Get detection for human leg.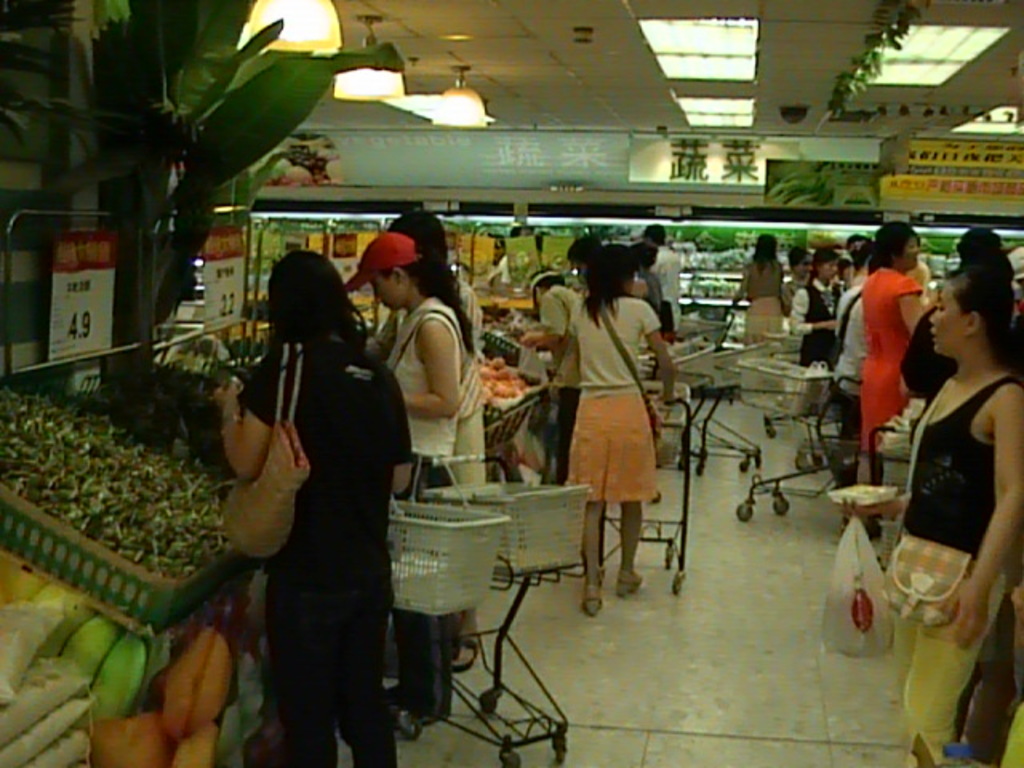
Detection: detection(973, 581, 1018, 766).
